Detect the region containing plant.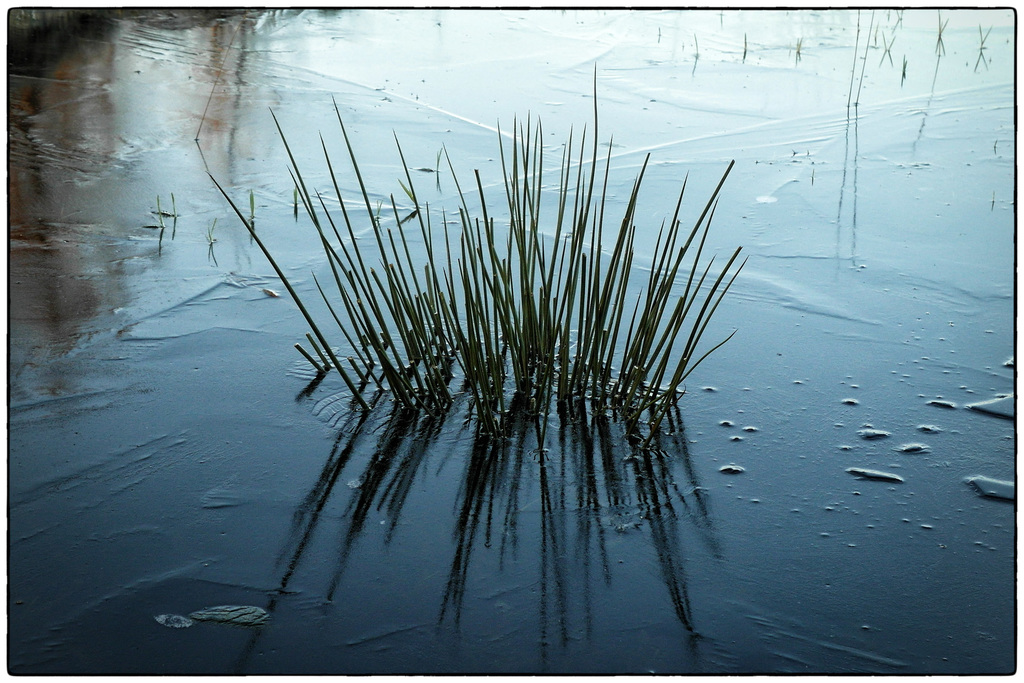
bbox(657, 26, 666, 42).
